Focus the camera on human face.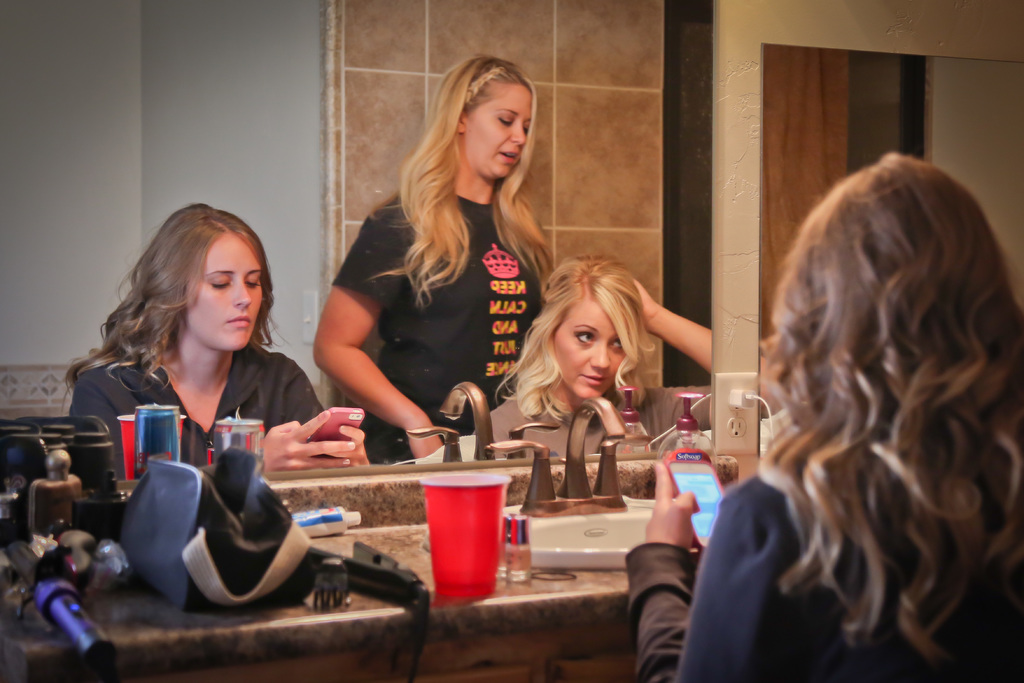
Focus region: select_region(186, 234, 260, 351).
